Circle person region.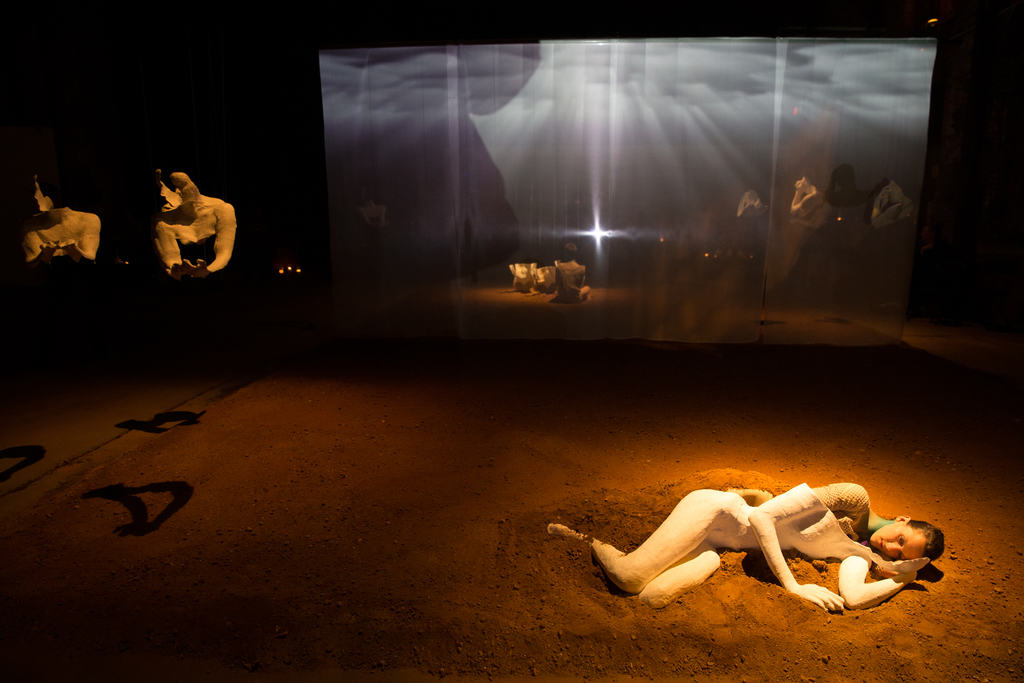
Region: 781/174/831/273.
